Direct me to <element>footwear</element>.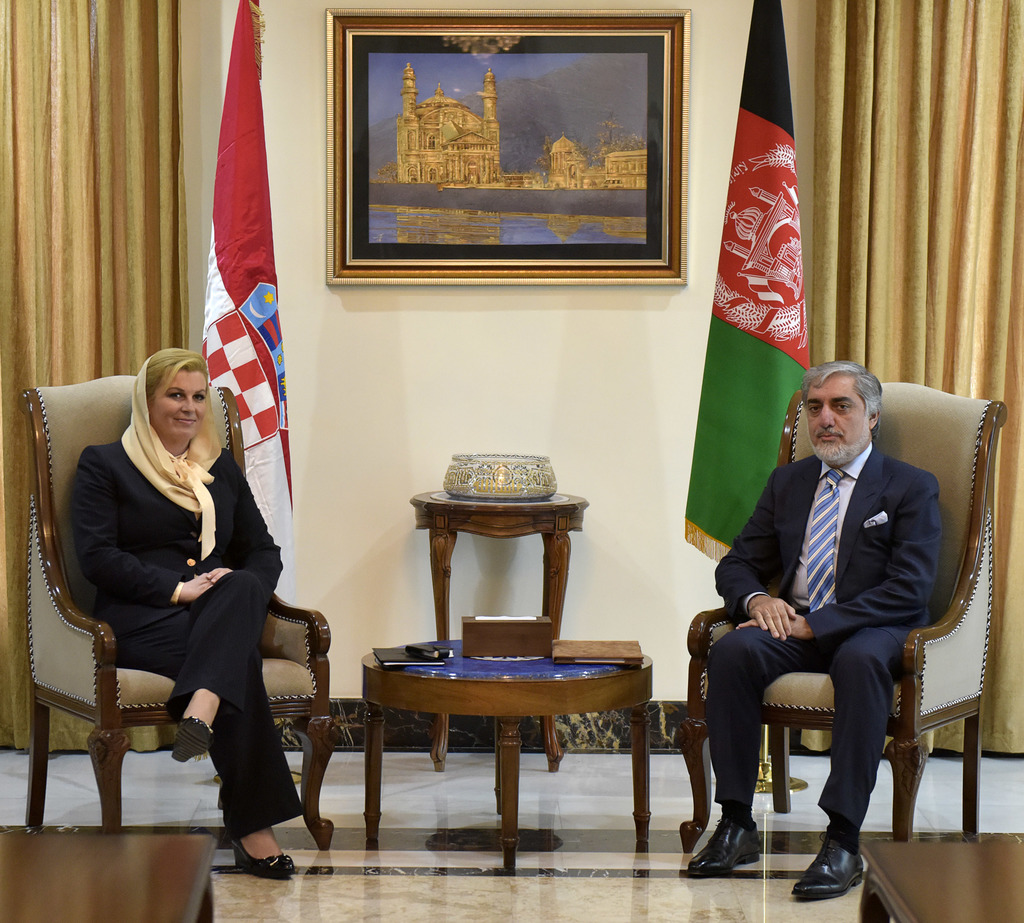
Direction: {"x1": 790, "y1": 828, "x2": 874, "y2": 907}.
